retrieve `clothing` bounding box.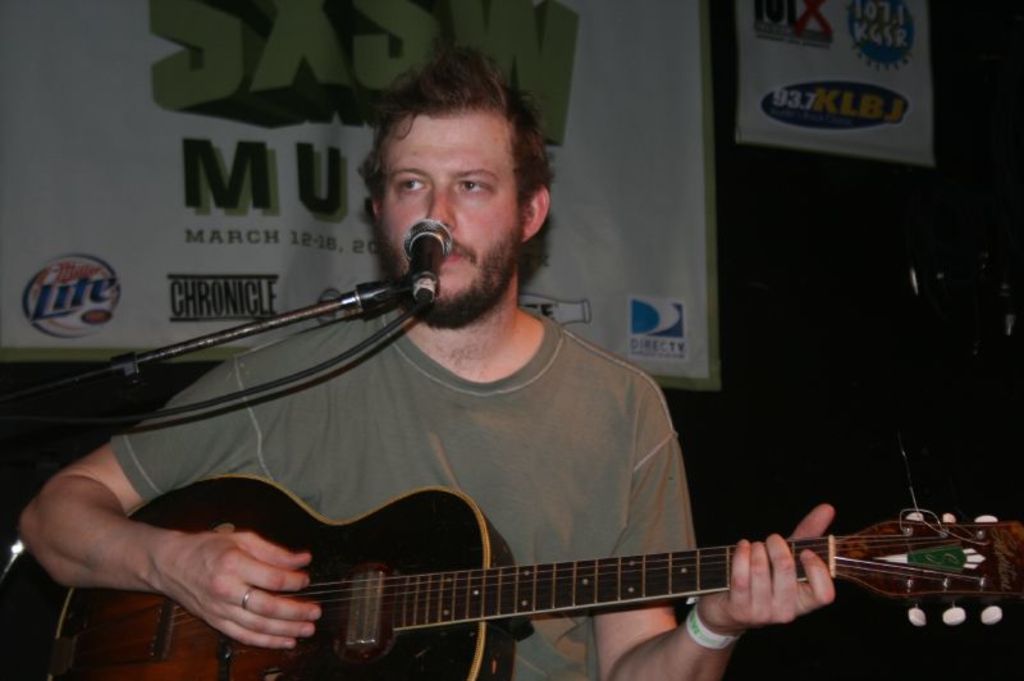
Bounding box: 118:237:890:668.
